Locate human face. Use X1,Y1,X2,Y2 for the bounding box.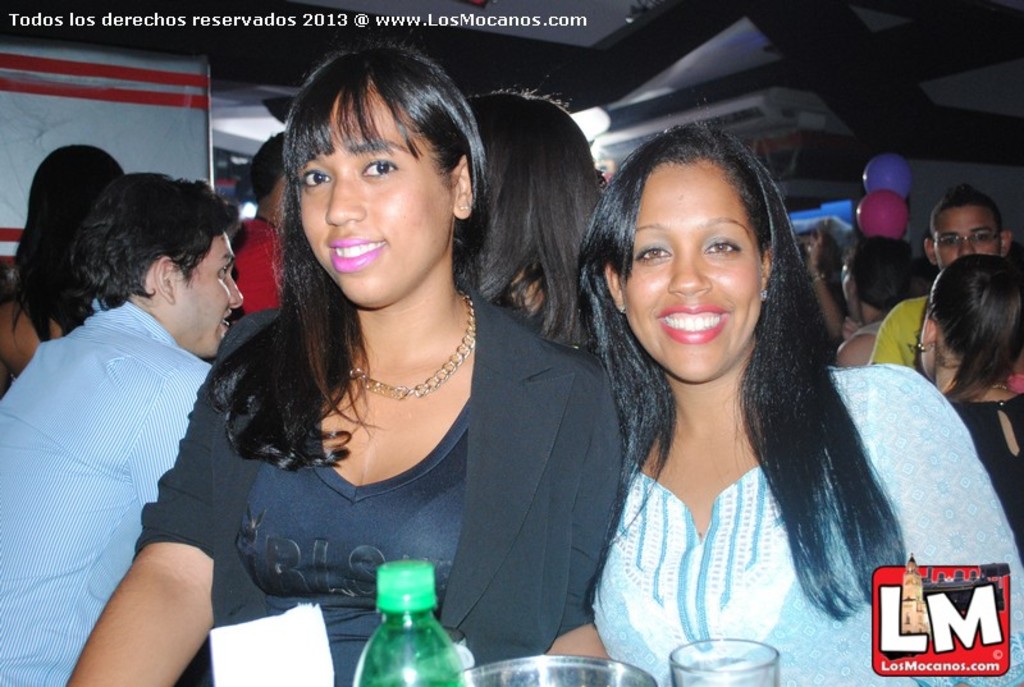
170,237,247,348.
